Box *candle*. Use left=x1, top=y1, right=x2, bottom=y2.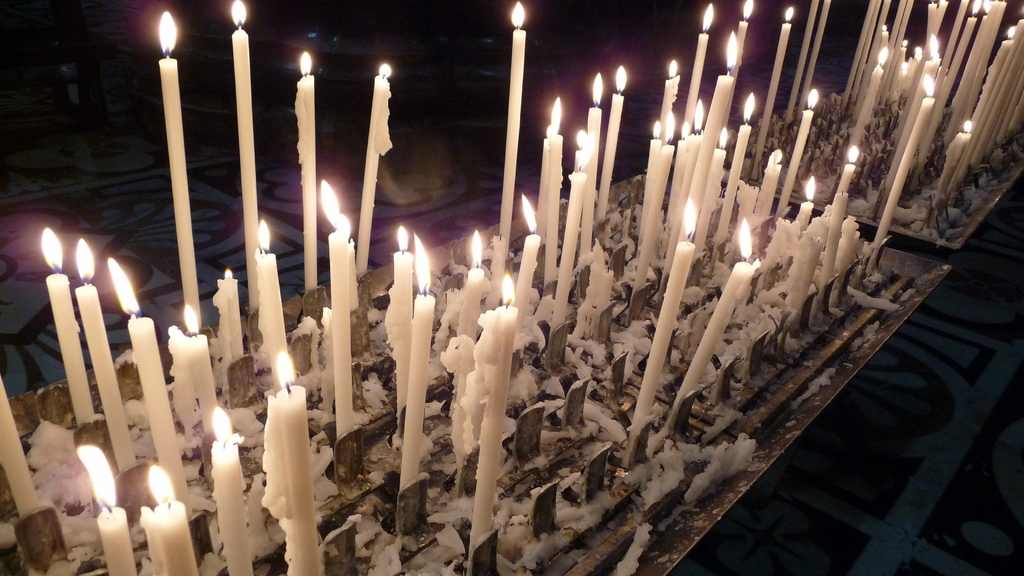
left=157, top=12, right=199, bottom=312.
